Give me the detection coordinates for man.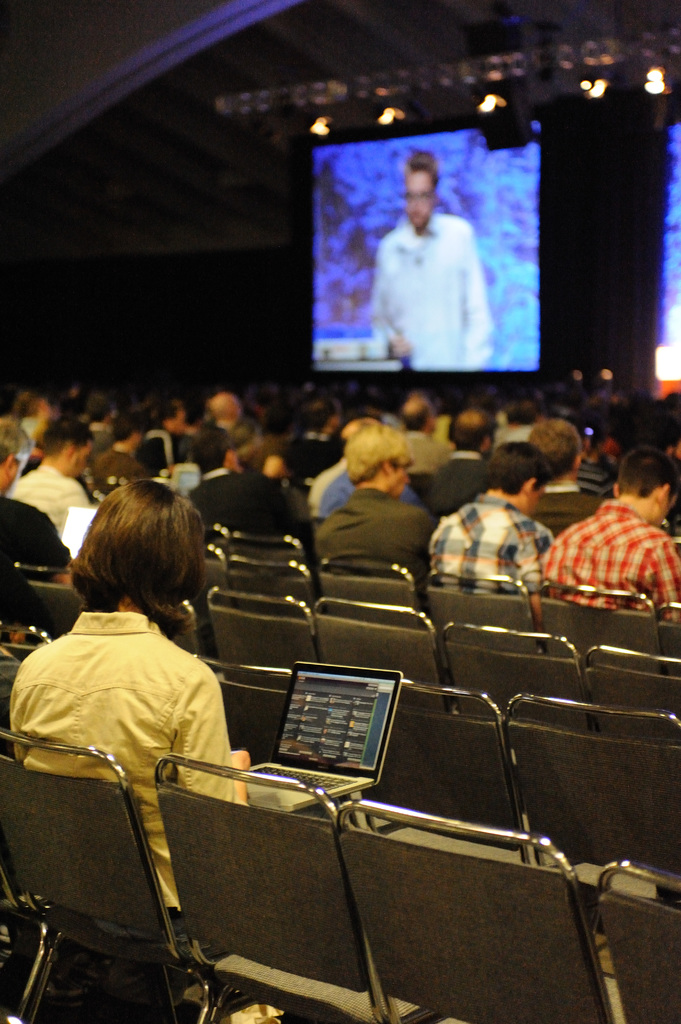
141:399:192:466.
